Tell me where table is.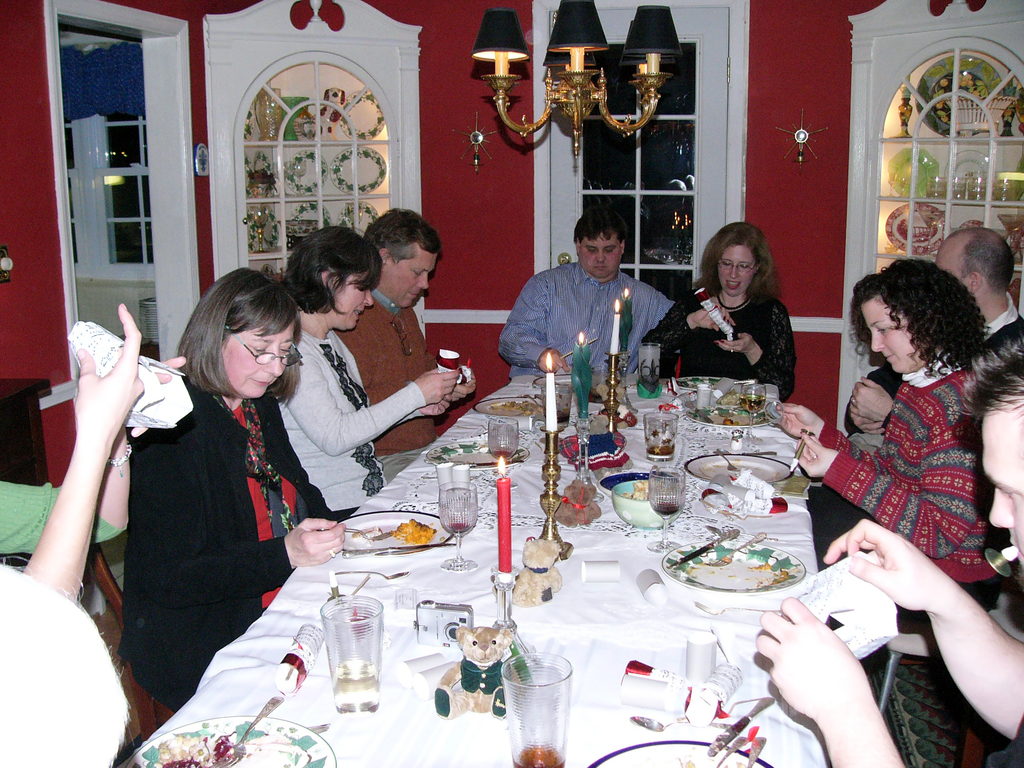
table is at 135/398/941/764.
